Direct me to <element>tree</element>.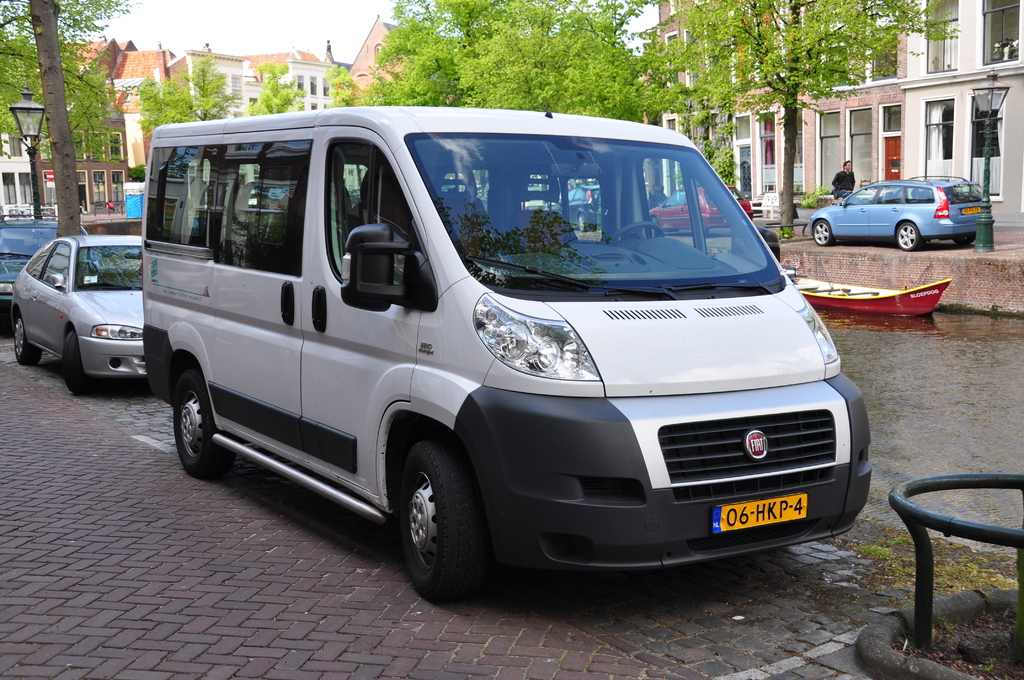
Direction: pyautogui.locateOnScreen(376, 0, 733, 240).
